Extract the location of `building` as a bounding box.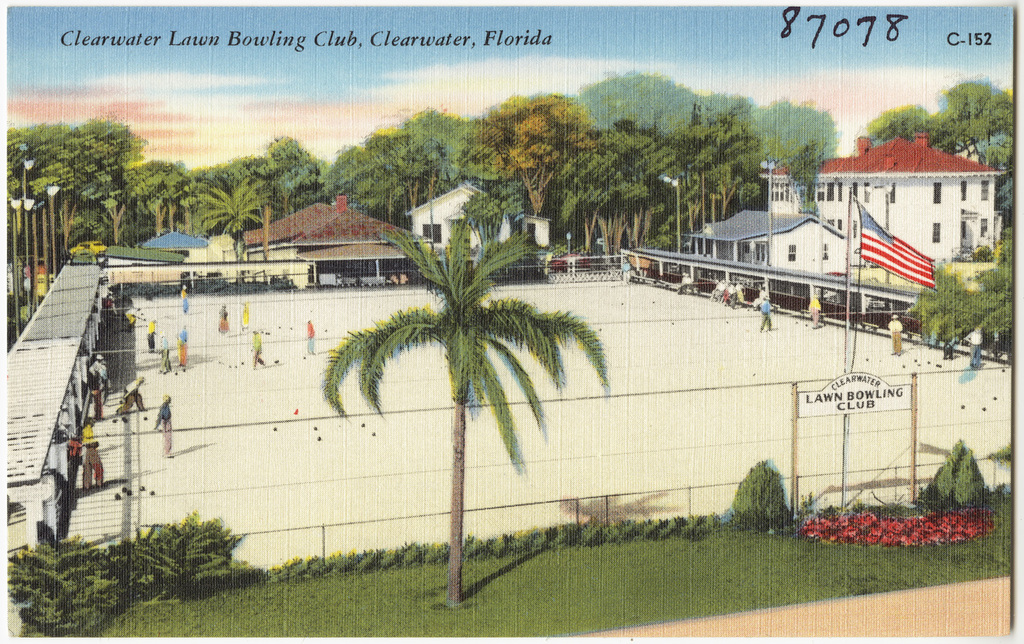
(765,136,999,268).
